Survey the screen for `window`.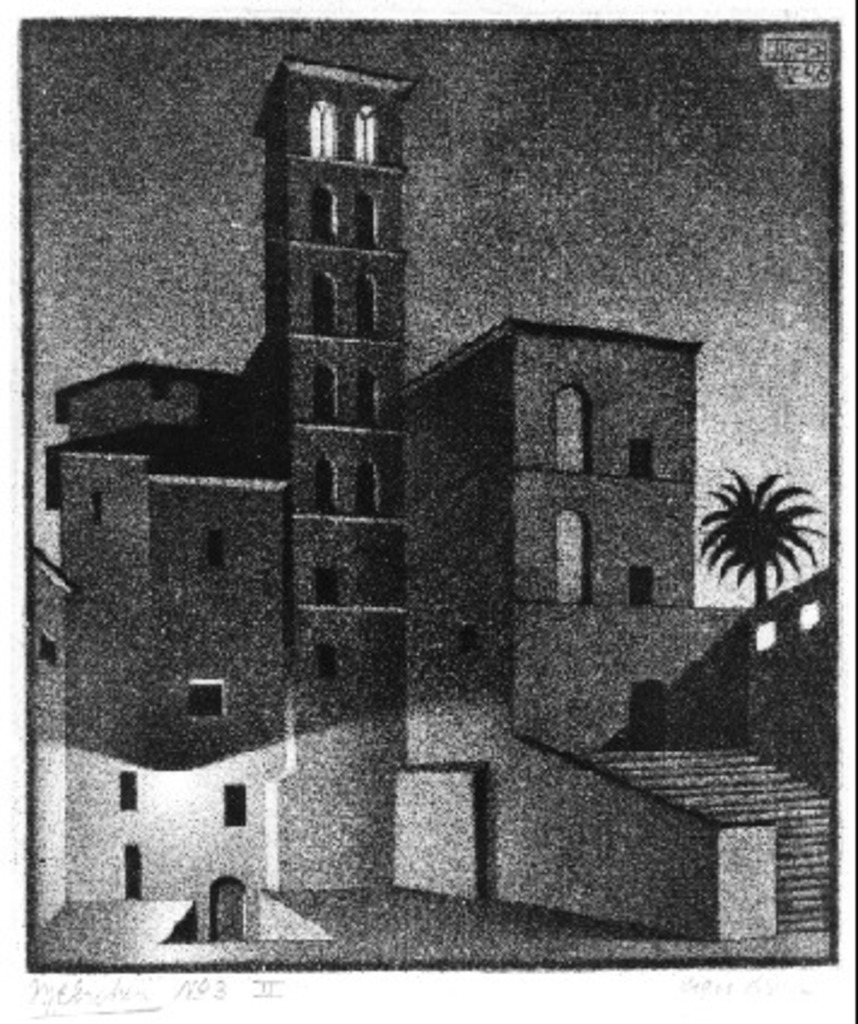
Survey found: select_region(306, 361, 337, 431).
